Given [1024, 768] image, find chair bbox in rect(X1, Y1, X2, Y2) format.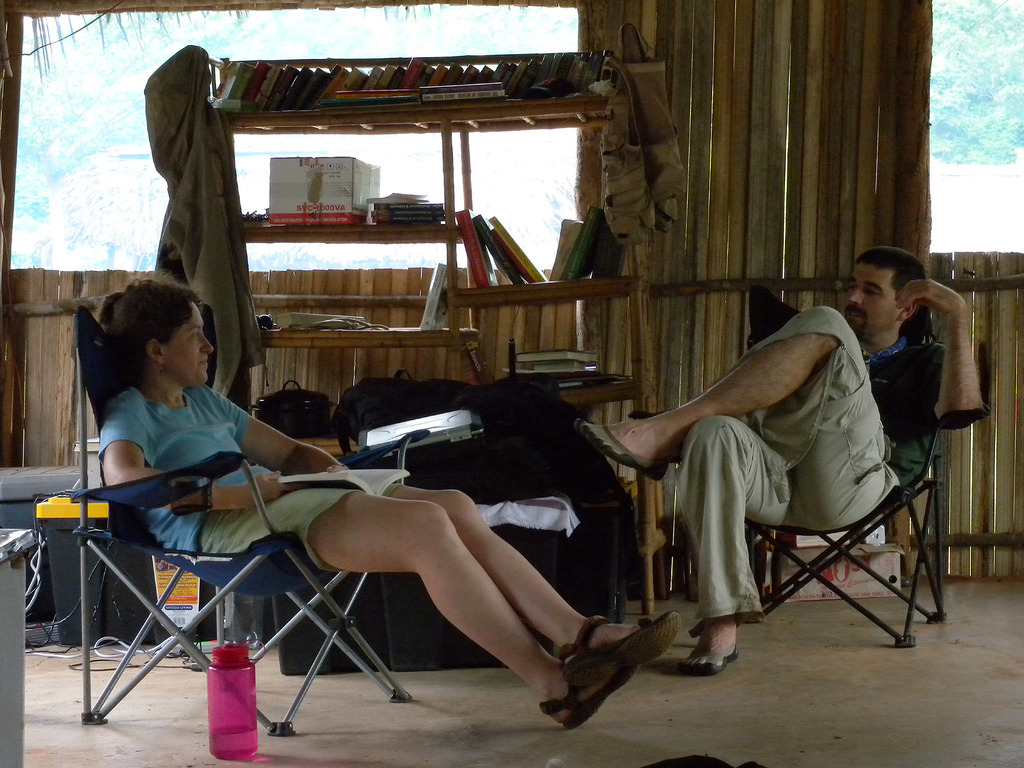
rect(716, 351, 940, 650).
